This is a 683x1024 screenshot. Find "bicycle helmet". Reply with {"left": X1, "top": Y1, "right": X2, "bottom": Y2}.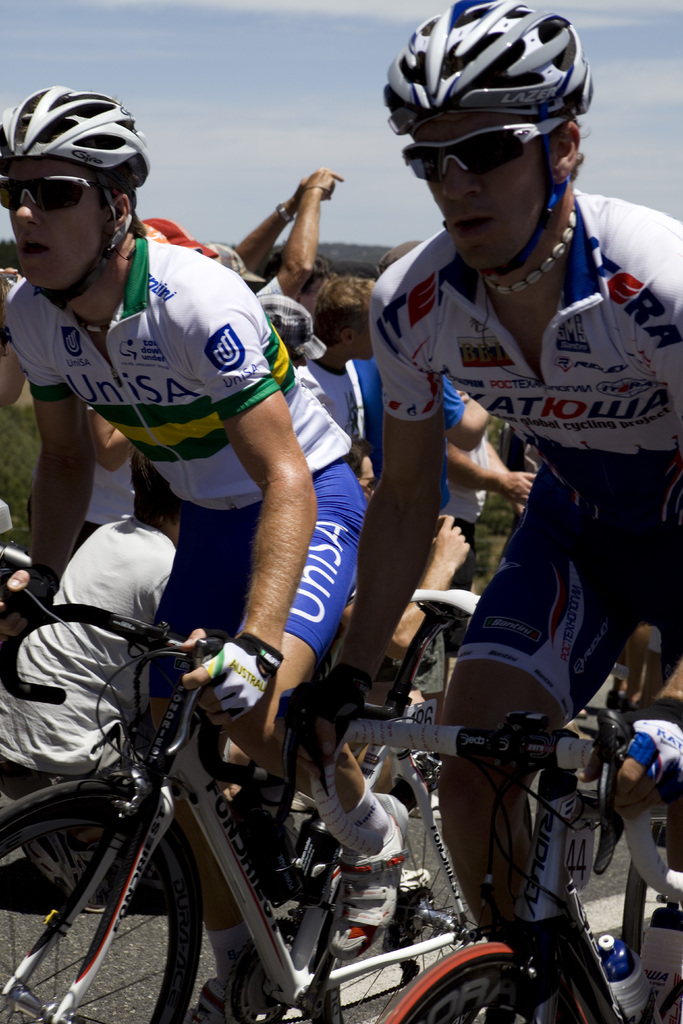
{"left": 384, "top": 0, "right": 601, "bottom": 285}.
